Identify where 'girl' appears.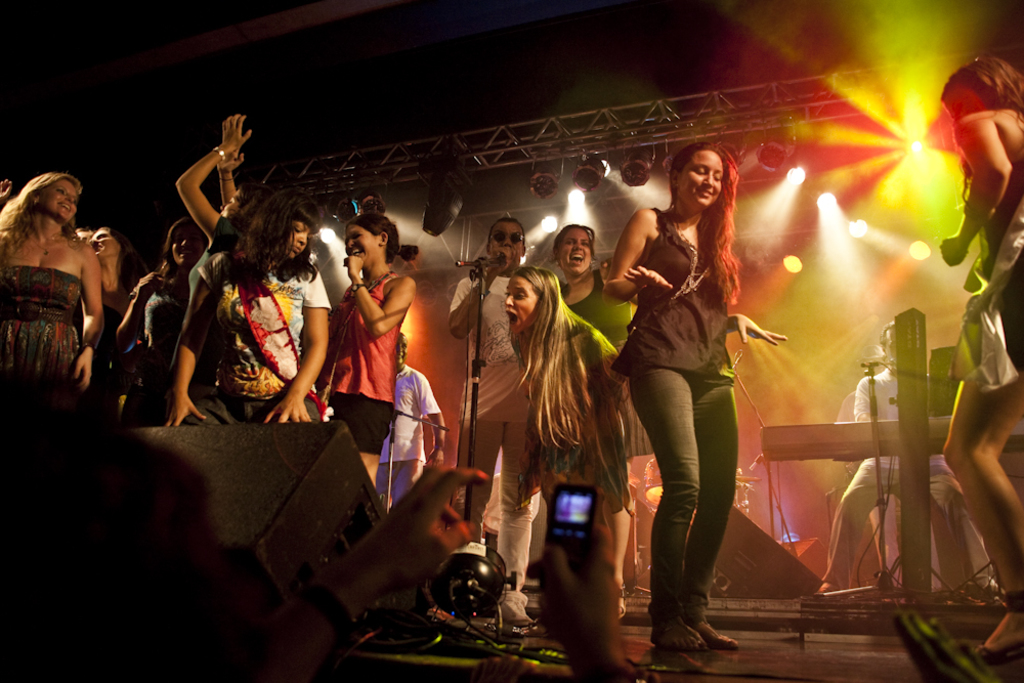
Appears at select_region(1, 174, 104, 395).
